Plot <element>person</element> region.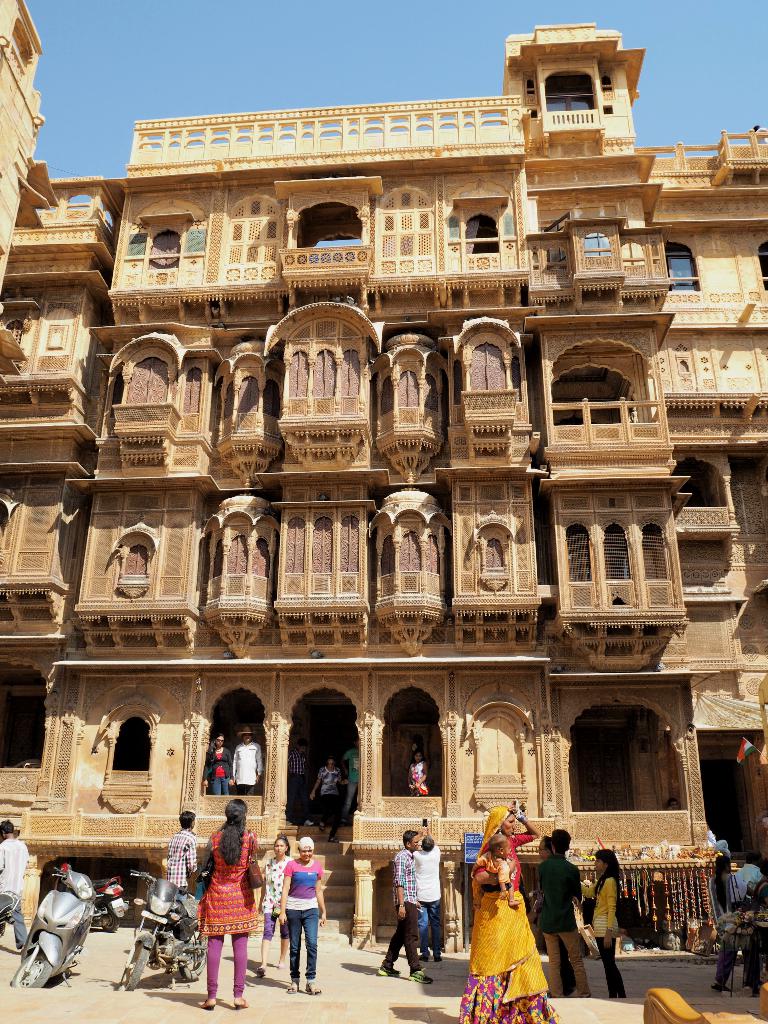
Plotted at 541/831/587/993.
